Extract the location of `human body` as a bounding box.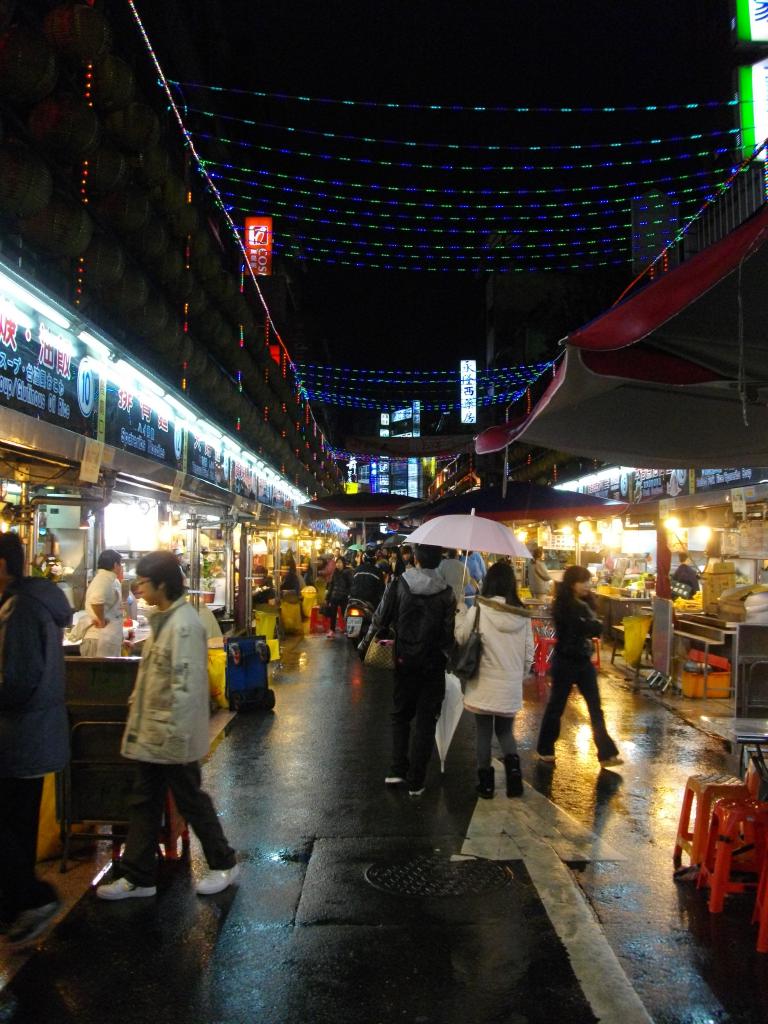
[left=84, top=553, right=124, bottom=625].
